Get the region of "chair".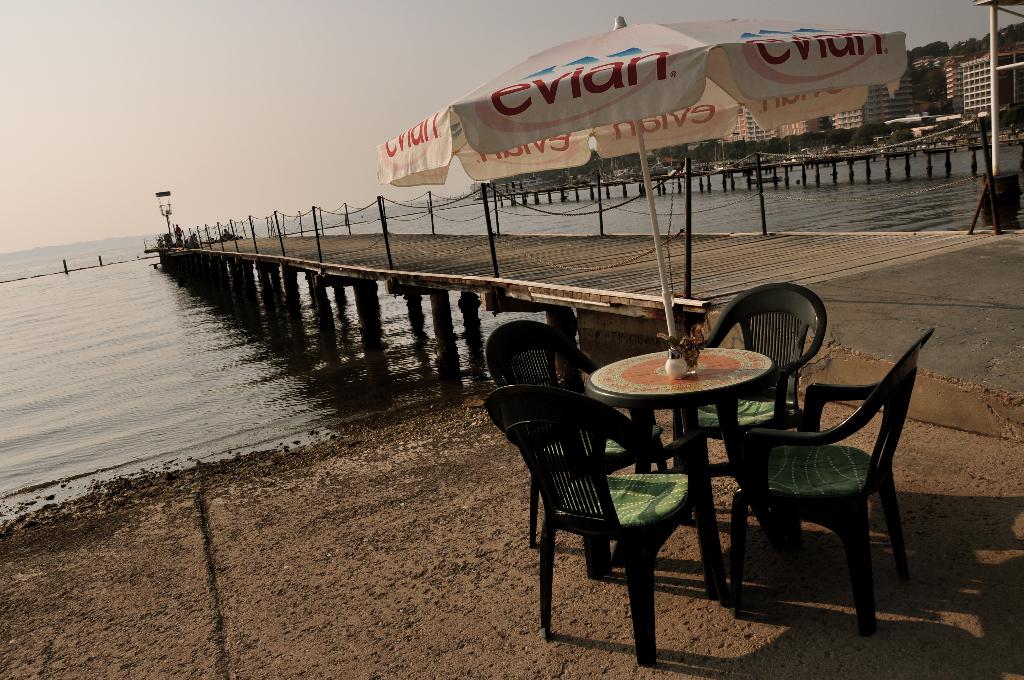
(724, 328, 935, 640).
